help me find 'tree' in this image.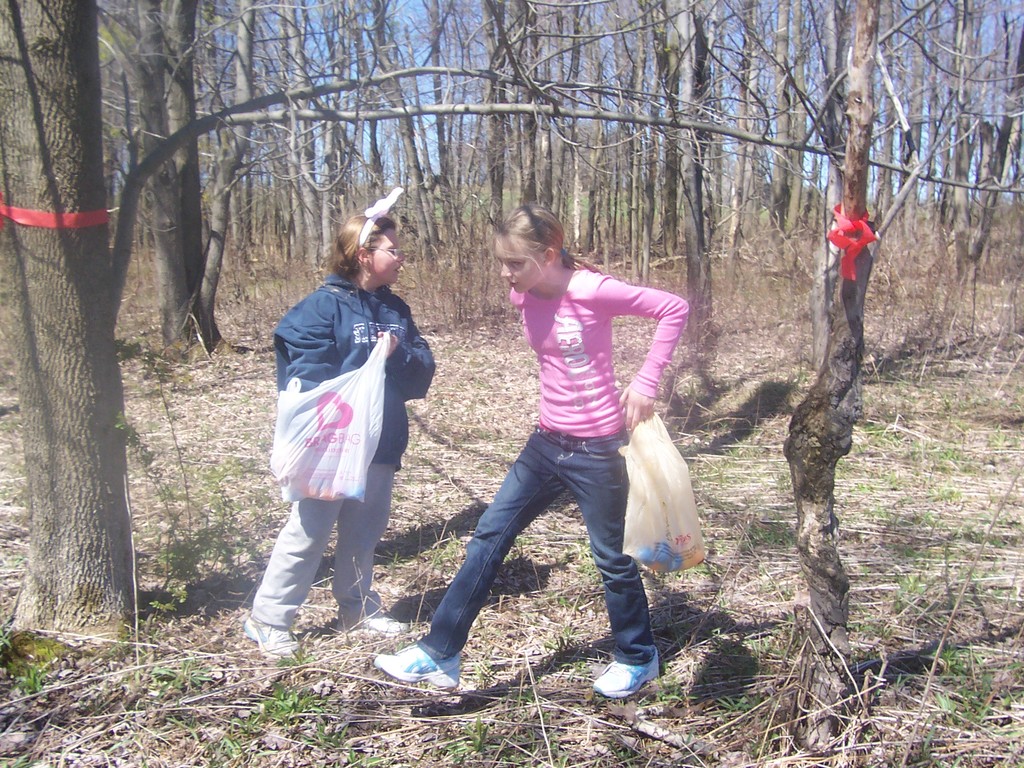
Found it: <region>776, 0, 886, 757</region>.
